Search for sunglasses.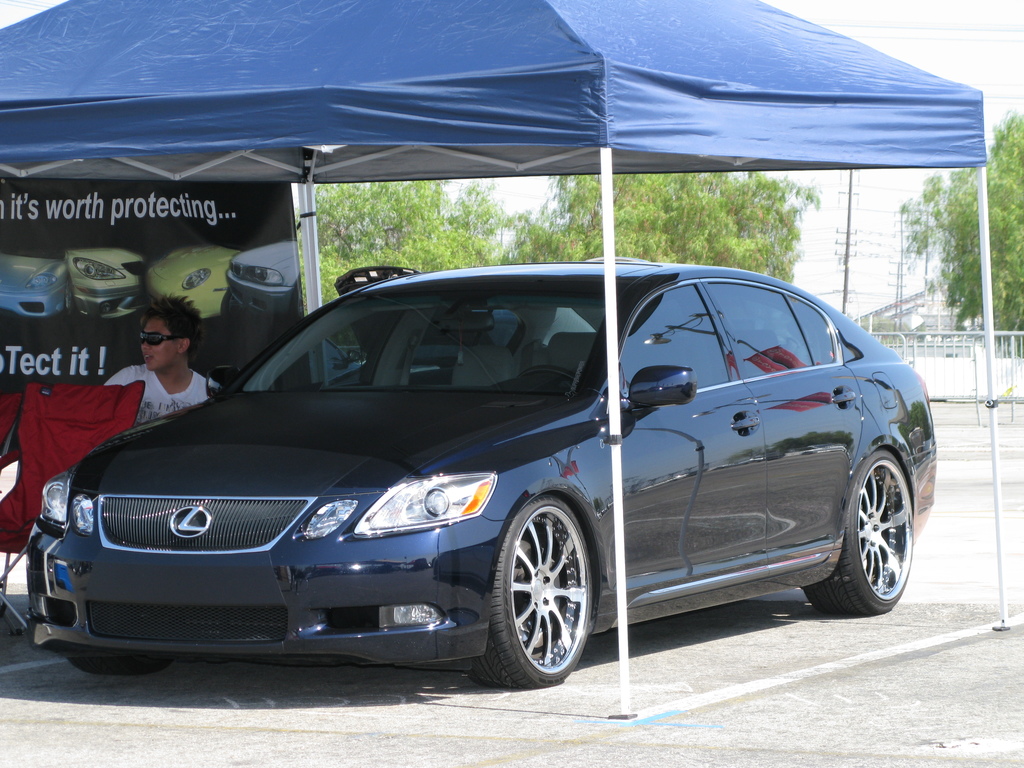
Found at bbox(141, 331, 180, 347).
